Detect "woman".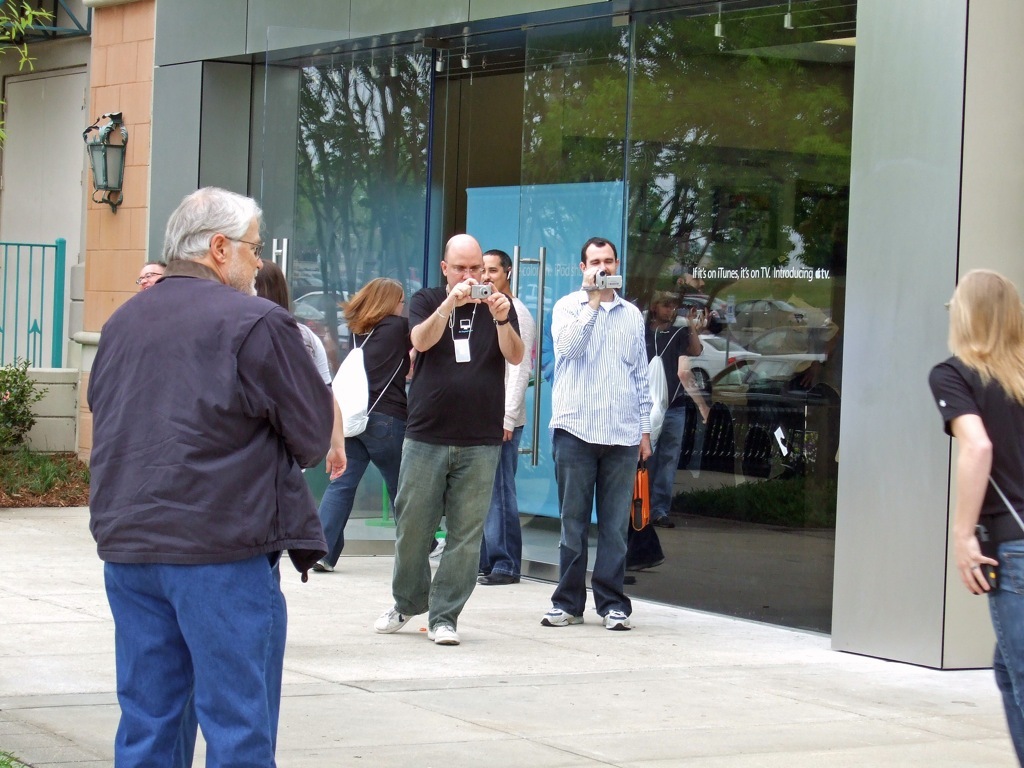
Detected at detection(929, 265, 1023, 767).
